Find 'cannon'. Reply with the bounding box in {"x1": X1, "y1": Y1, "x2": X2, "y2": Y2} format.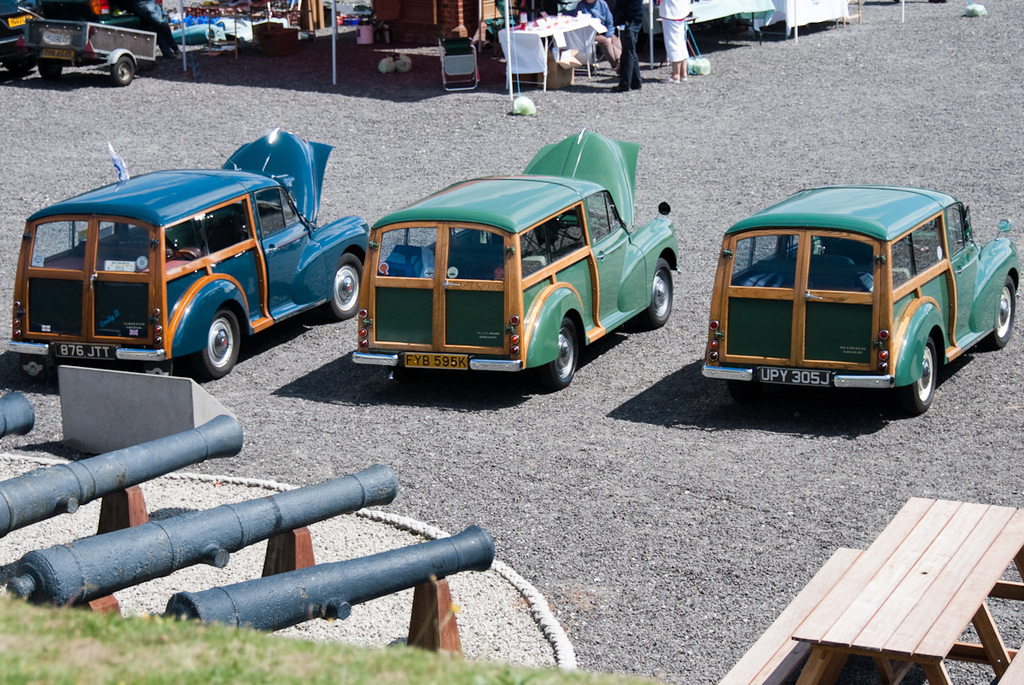
{"x1": 0, "y1": 387, "x2": 38, "y2": 443}.
